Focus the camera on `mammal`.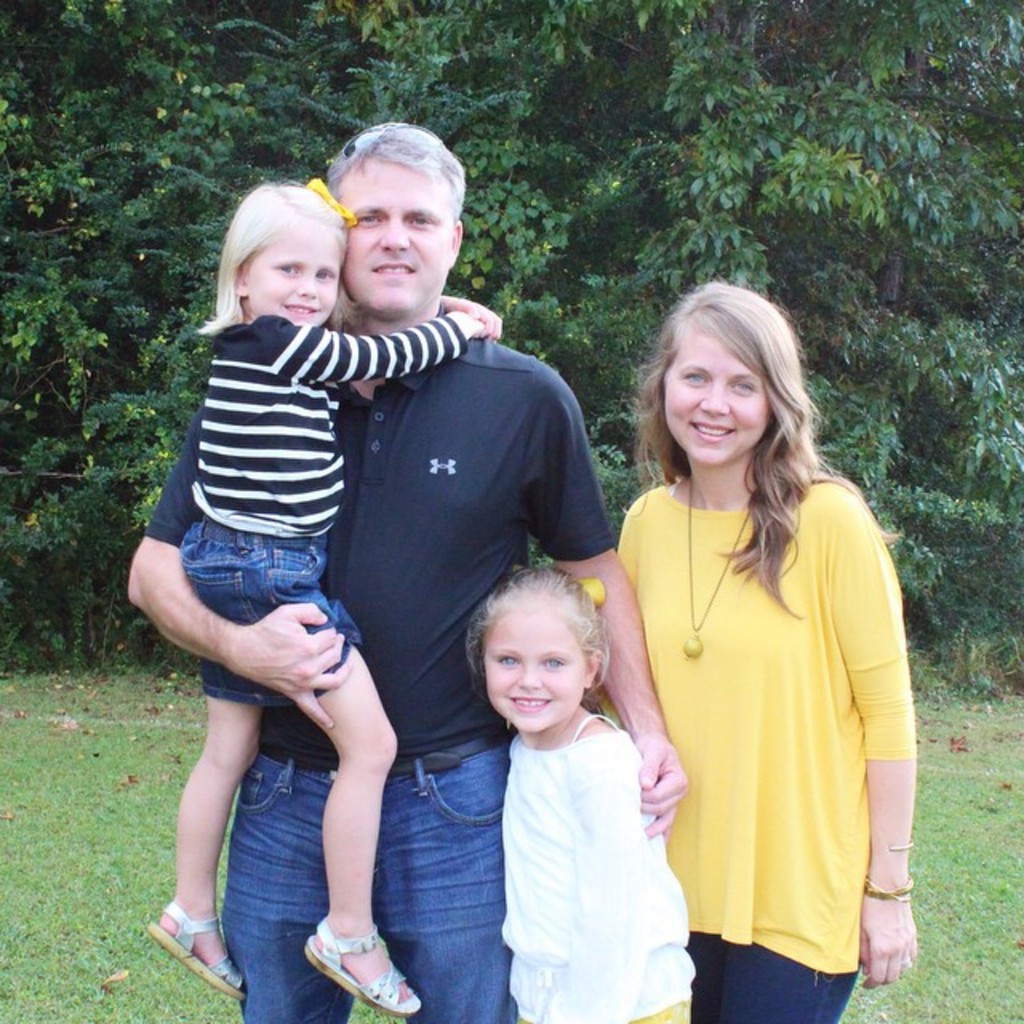
Focus region: <box>120,112,691,1022</box>.
